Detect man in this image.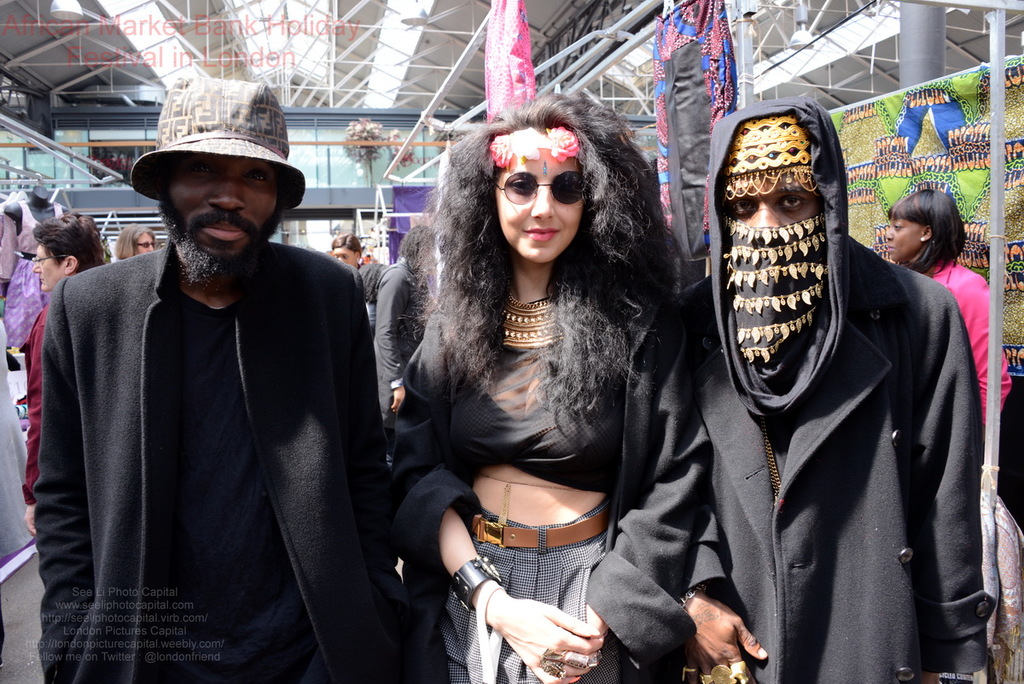
Detection: select_region(29, 98, 392, 675).
